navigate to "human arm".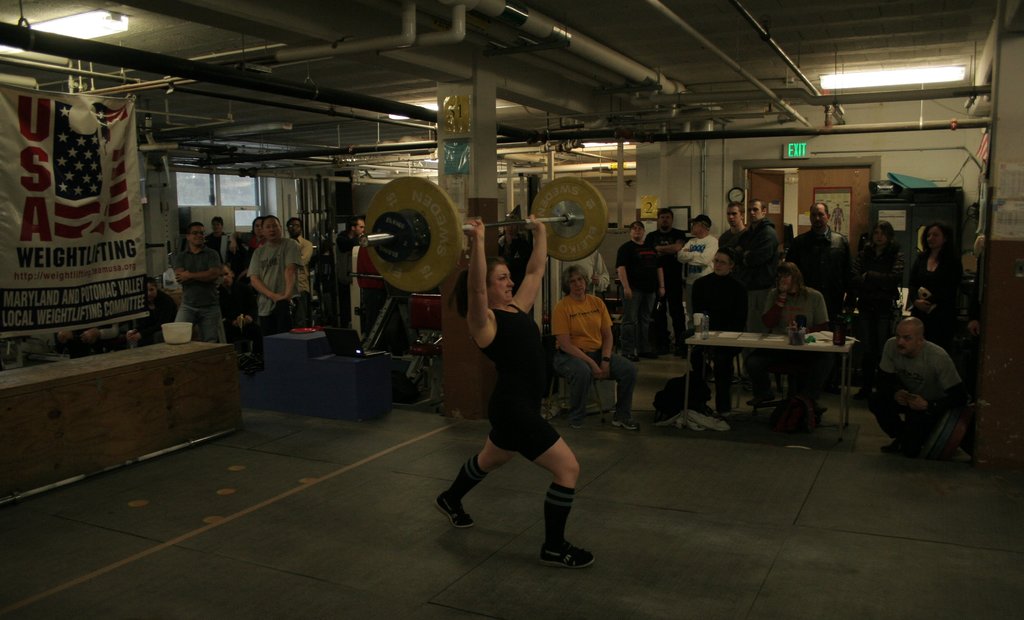
Navigation target: <bbox>654, 244, 688, 255</bbox>.
